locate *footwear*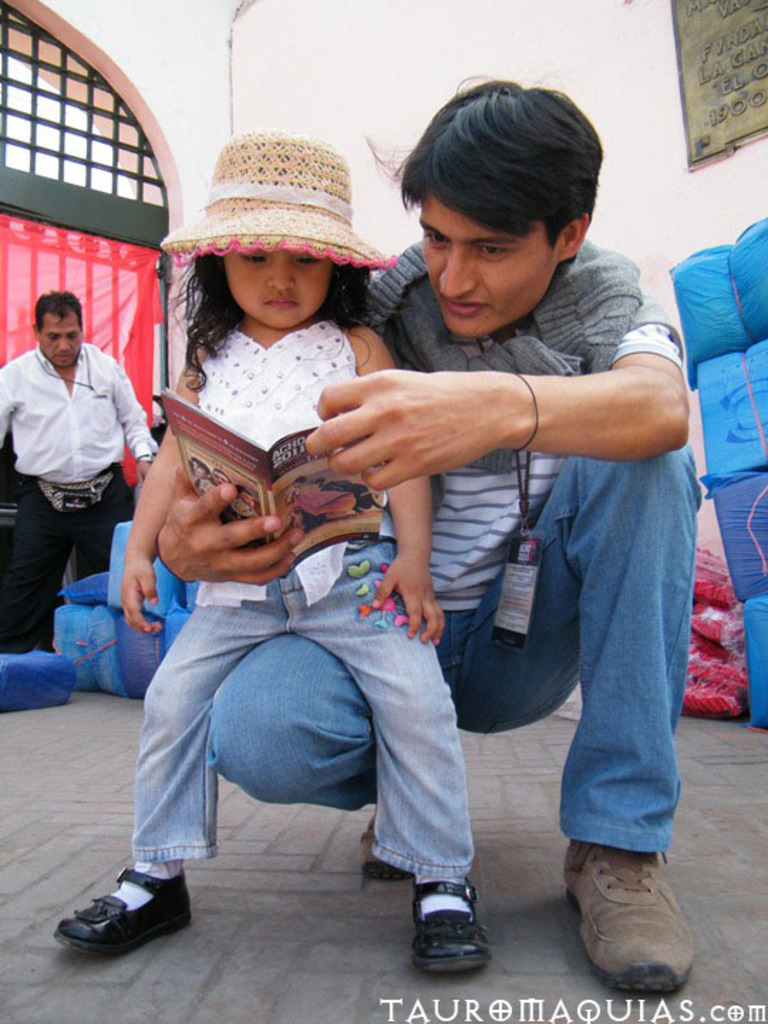
Rect(358, 819, 408, 880)
